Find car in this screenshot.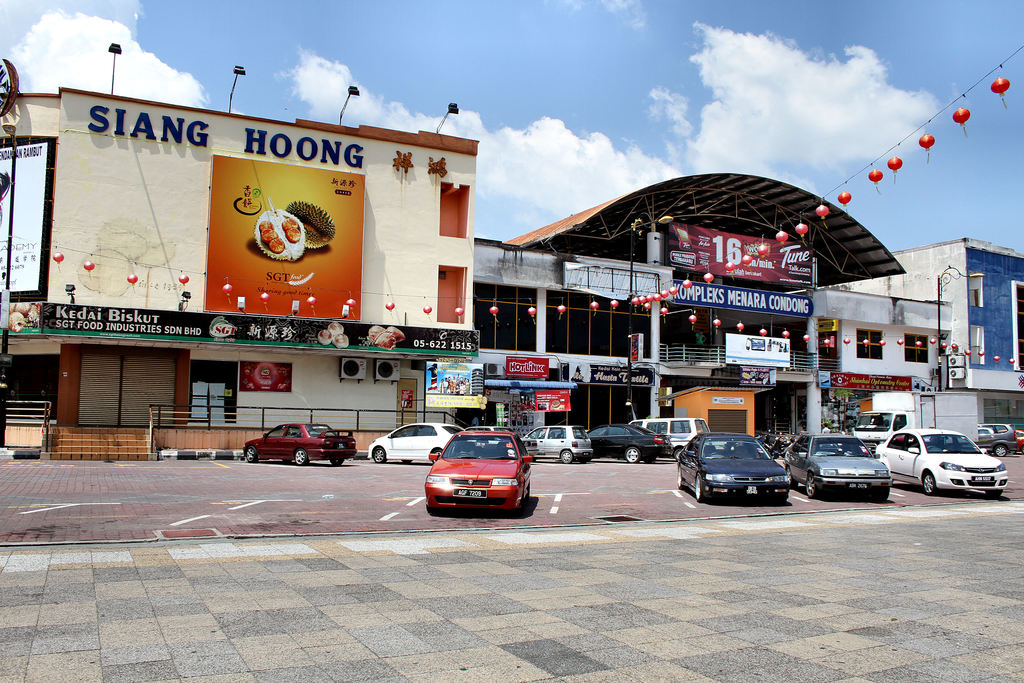
The bounding box for car is (left=979, top=424, right=1019, bottom=450).
